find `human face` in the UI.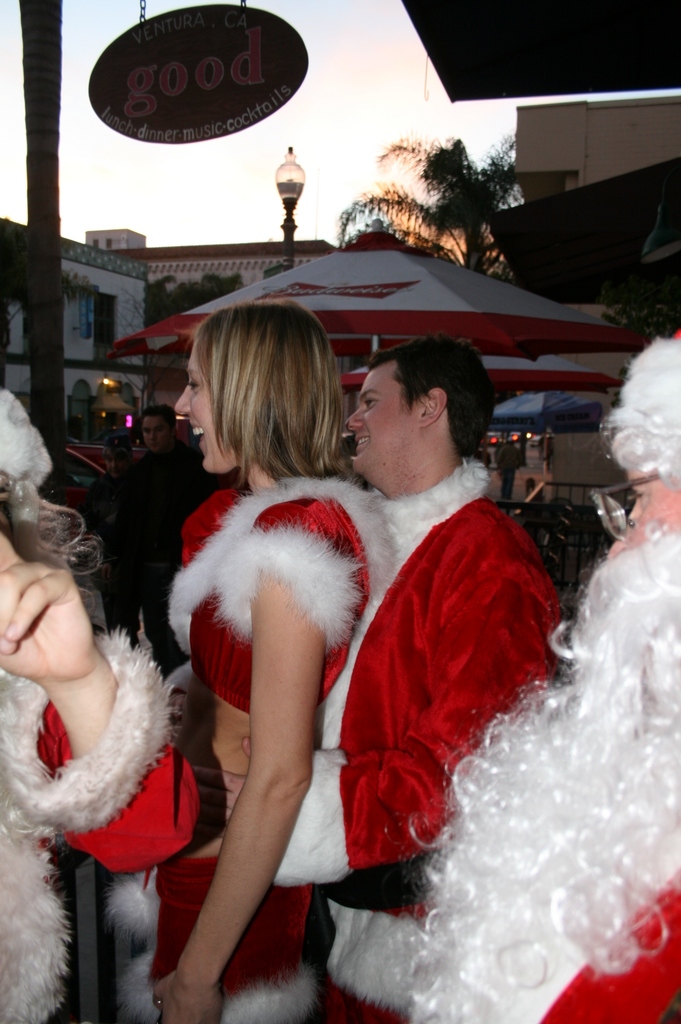
UI element at 143 416 163 451.
